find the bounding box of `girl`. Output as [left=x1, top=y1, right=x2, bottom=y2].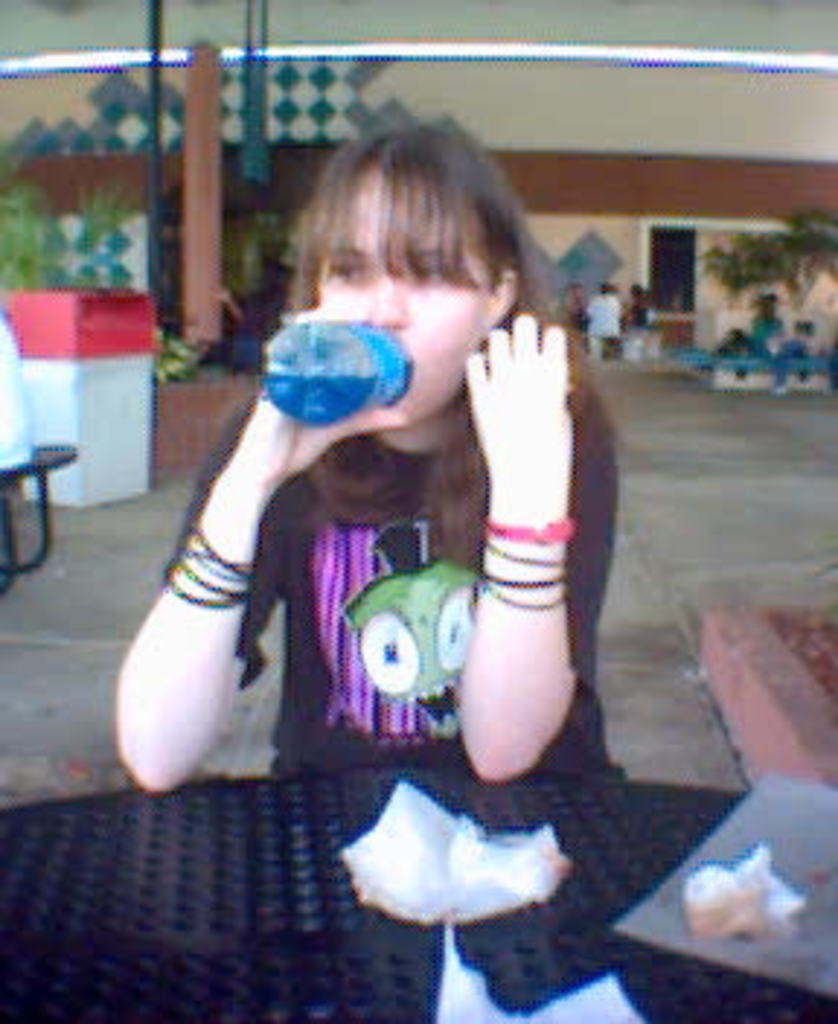
[left=116, top=111, right=611, bottom=788].
